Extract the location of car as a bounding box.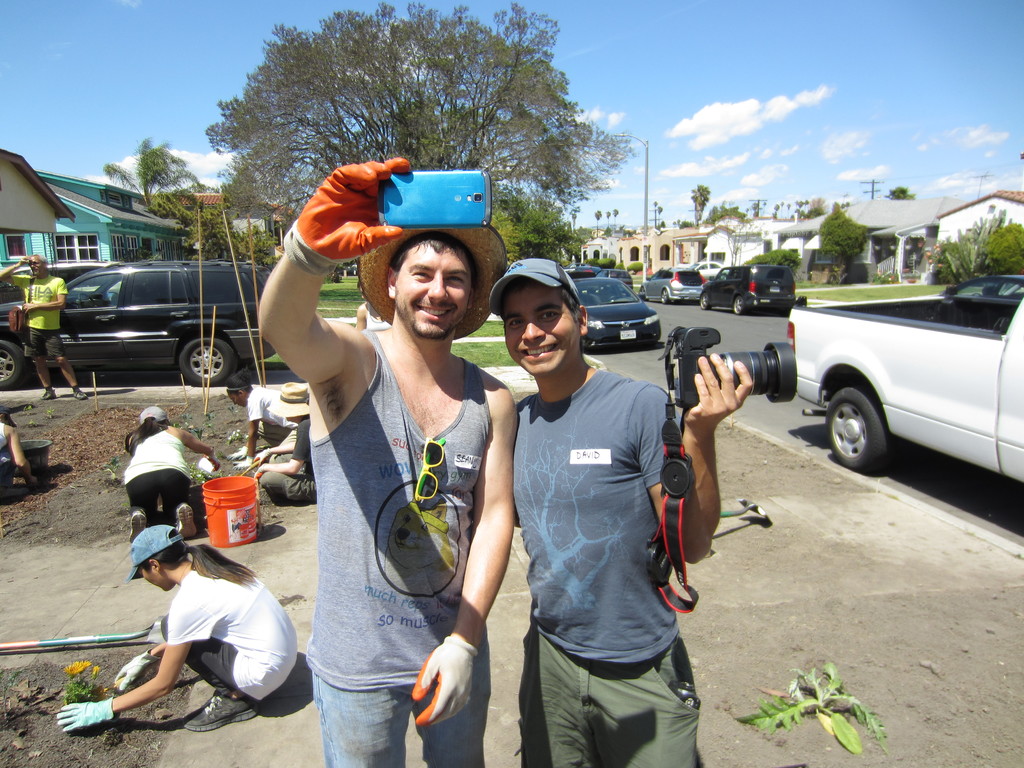
<region>599, 267, 630, 283</region>.
